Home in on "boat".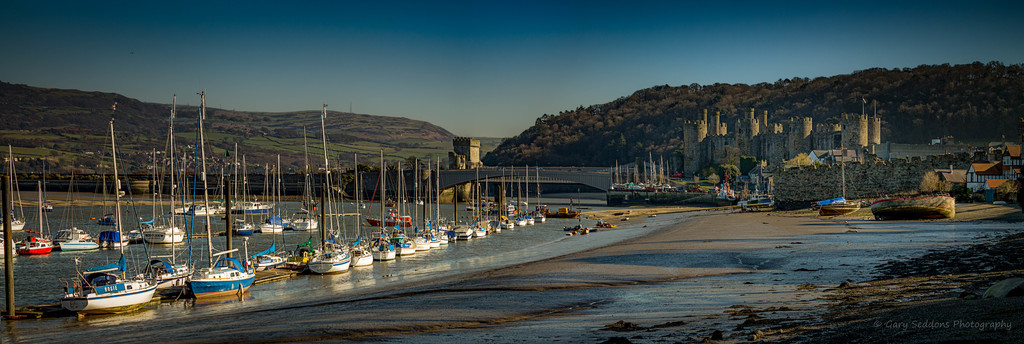
Homed in at [x1=742, y1=192, x2=772, y2=211].
